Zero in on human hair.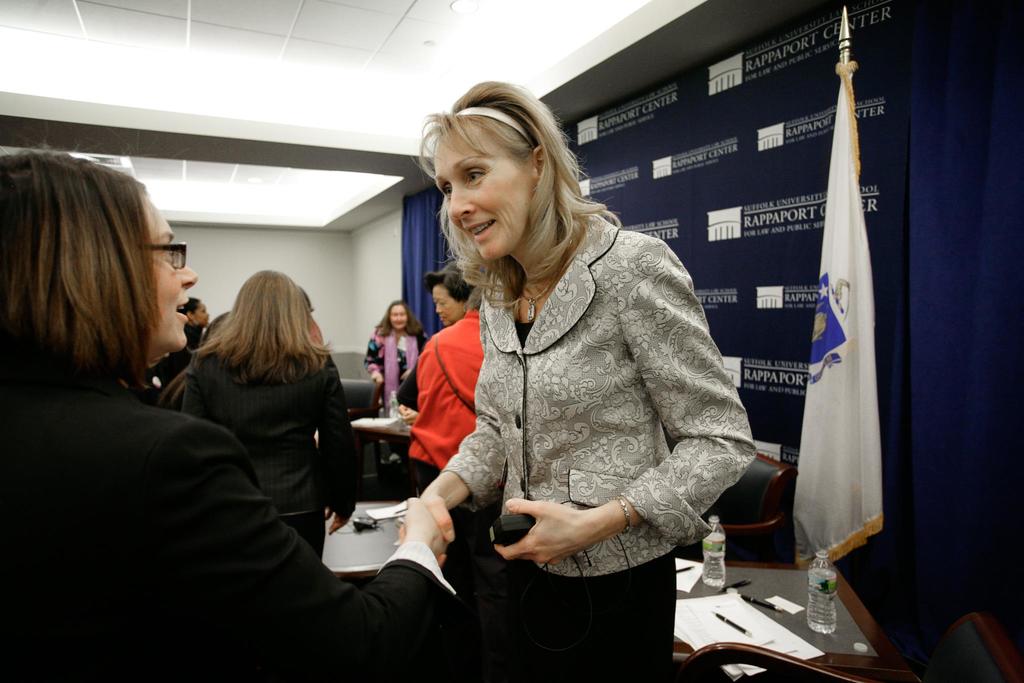
Zeroed in: x1=186 y1=268 x2=332 y2=384.
